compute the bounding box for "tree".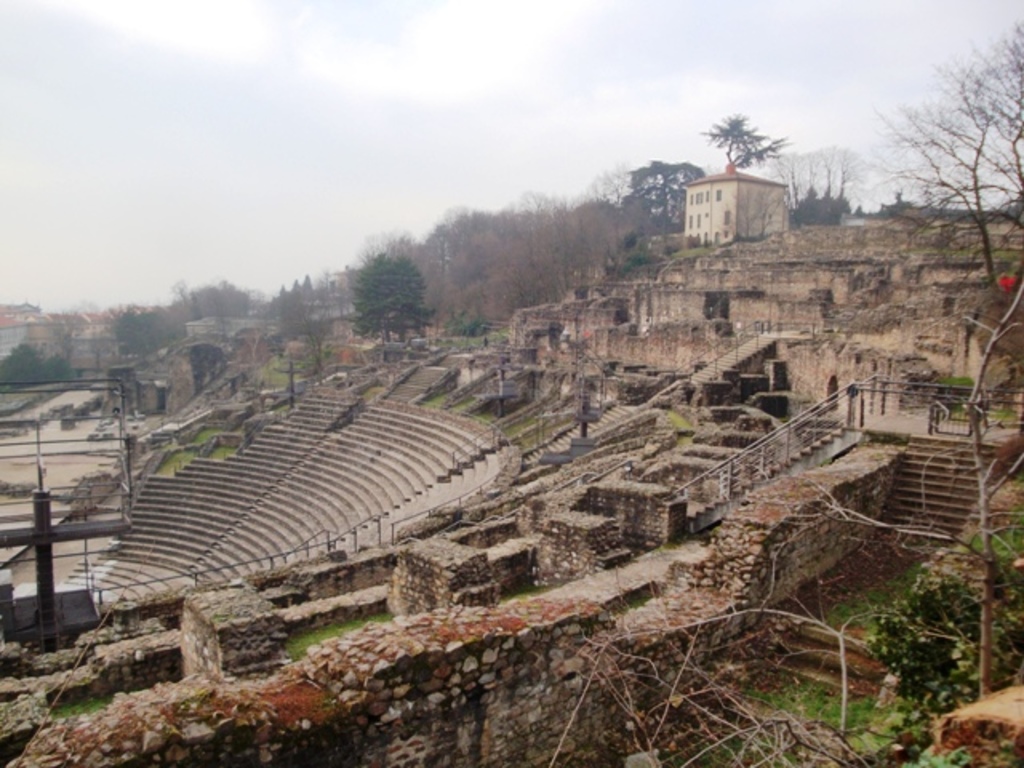
locate(621, 155, 696, 234).
